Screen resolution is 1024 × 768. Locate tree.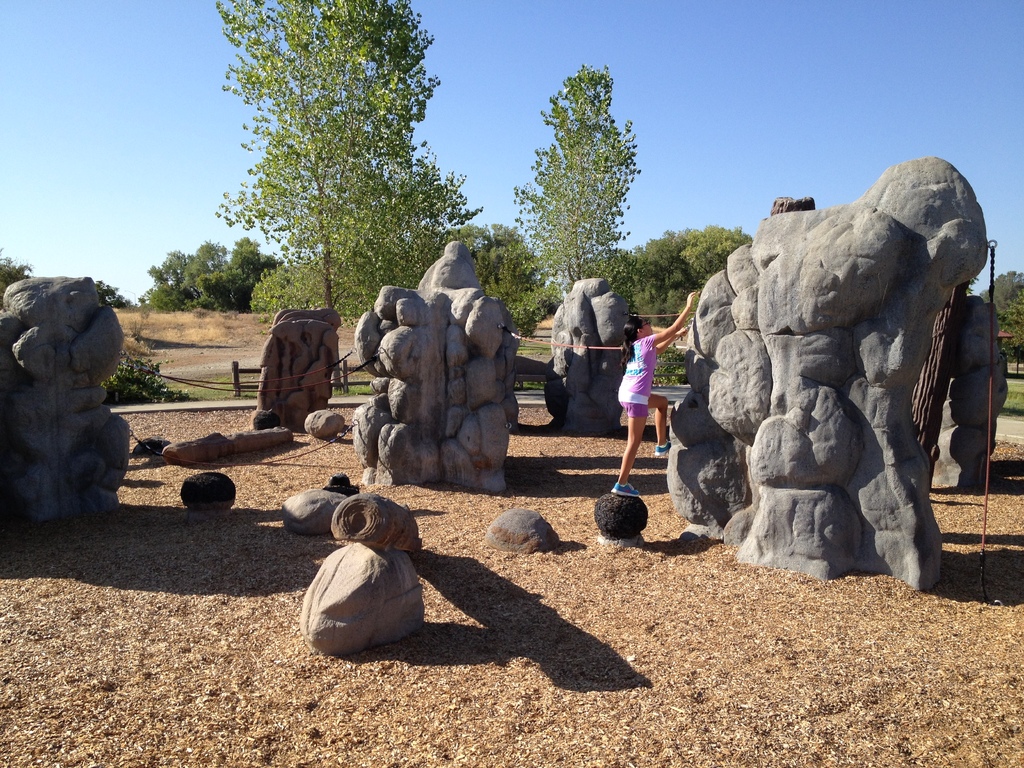
(left=140, top=242, right=283, bottom=305).
